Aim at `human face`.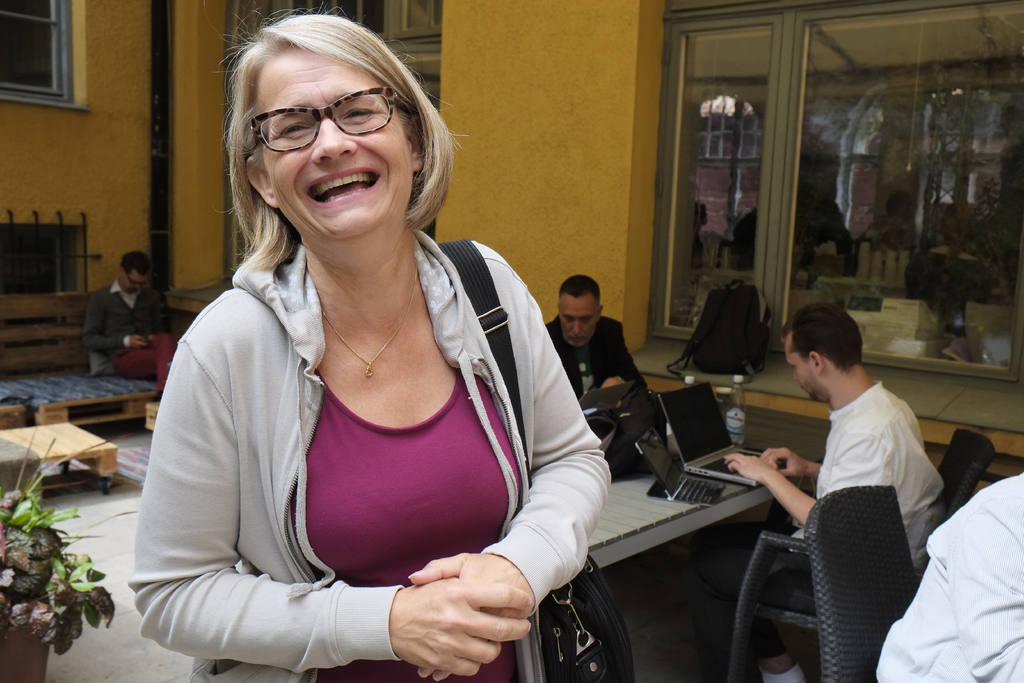
Aimed at box=[262, 49, 413, 242].
